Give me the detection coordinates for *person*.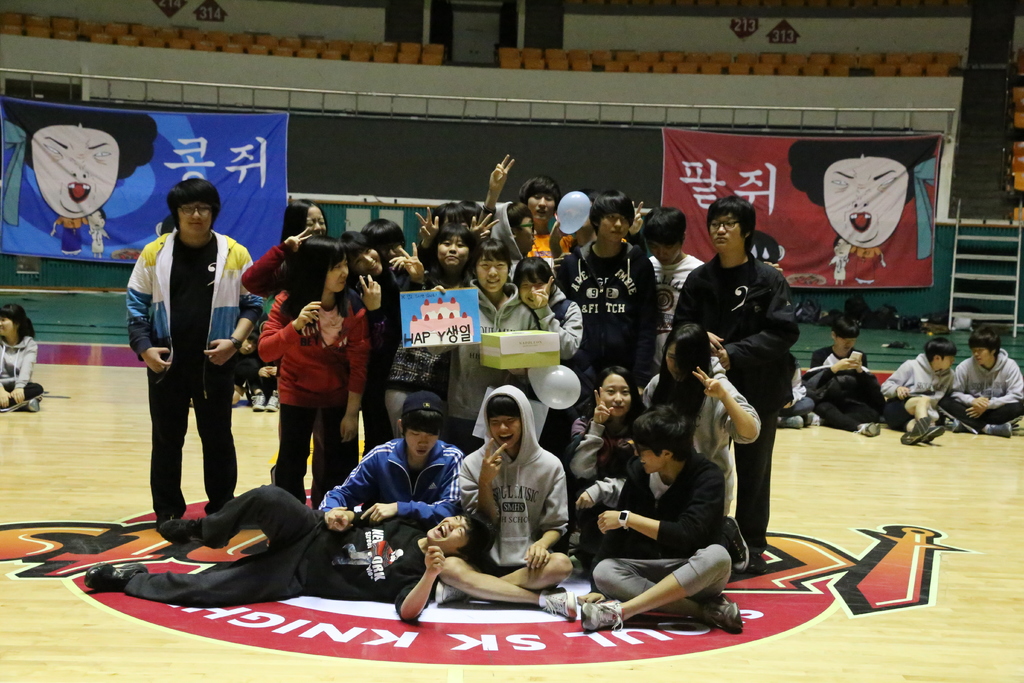
select_region(558, 363, 643, 524).
